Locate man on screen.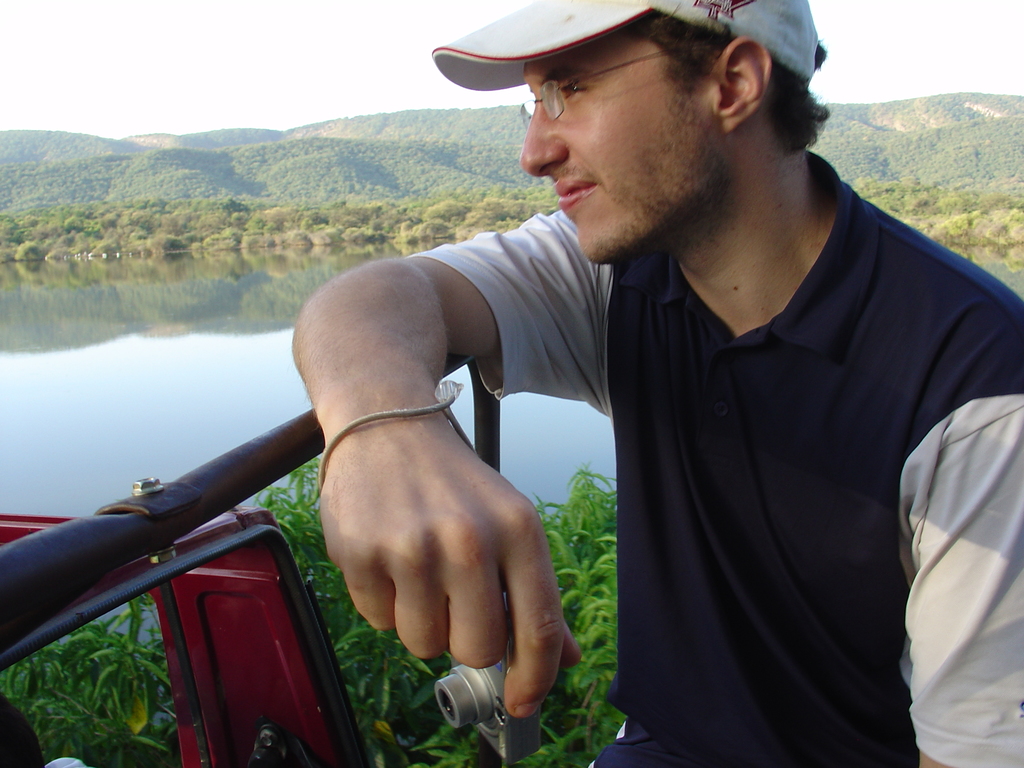
On screen at rect(422, 18, 999, 762).
